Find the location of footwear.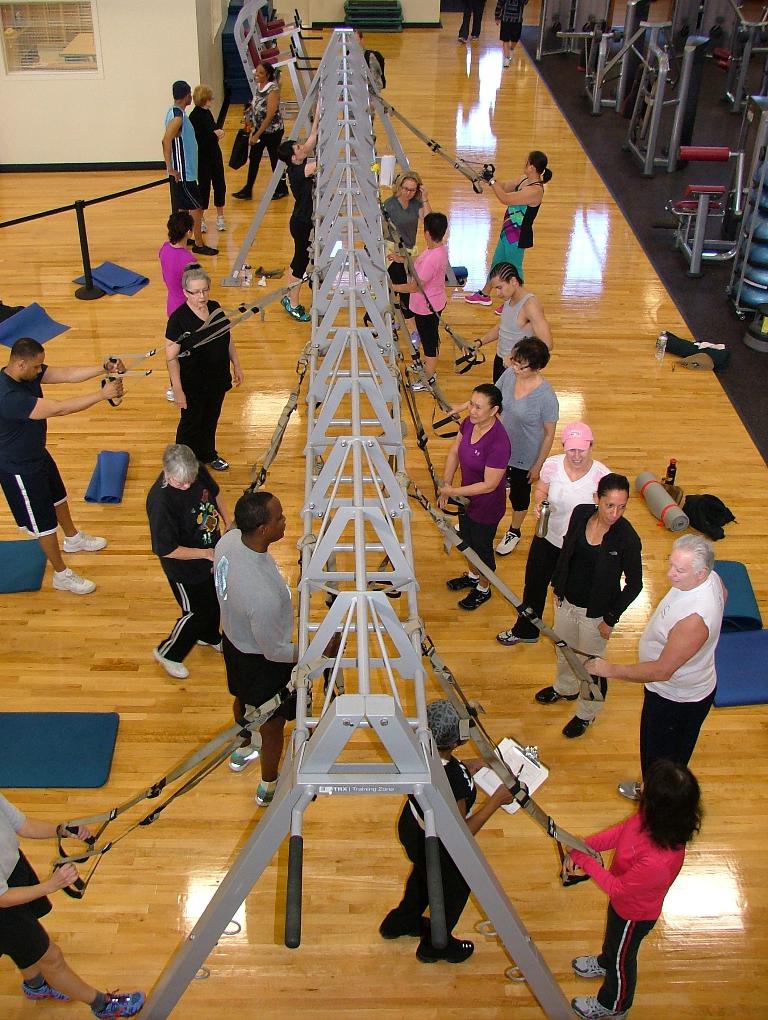
Location: <box>447,572,469,591</box>.
